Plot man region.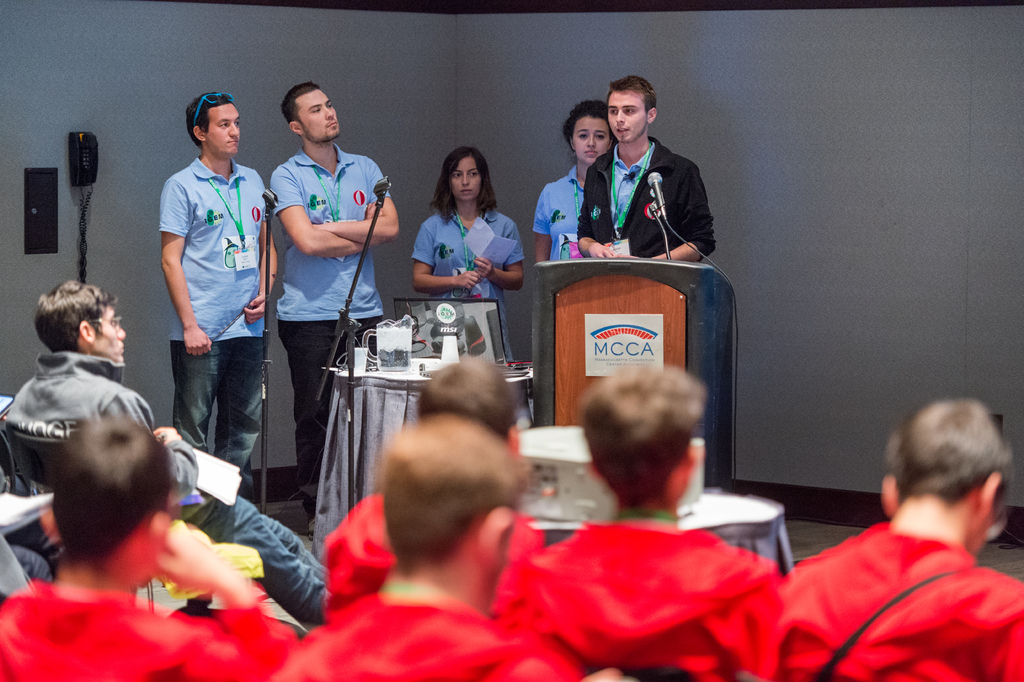
Plotted at (left=168, top=92, right=289, bottom=473).
